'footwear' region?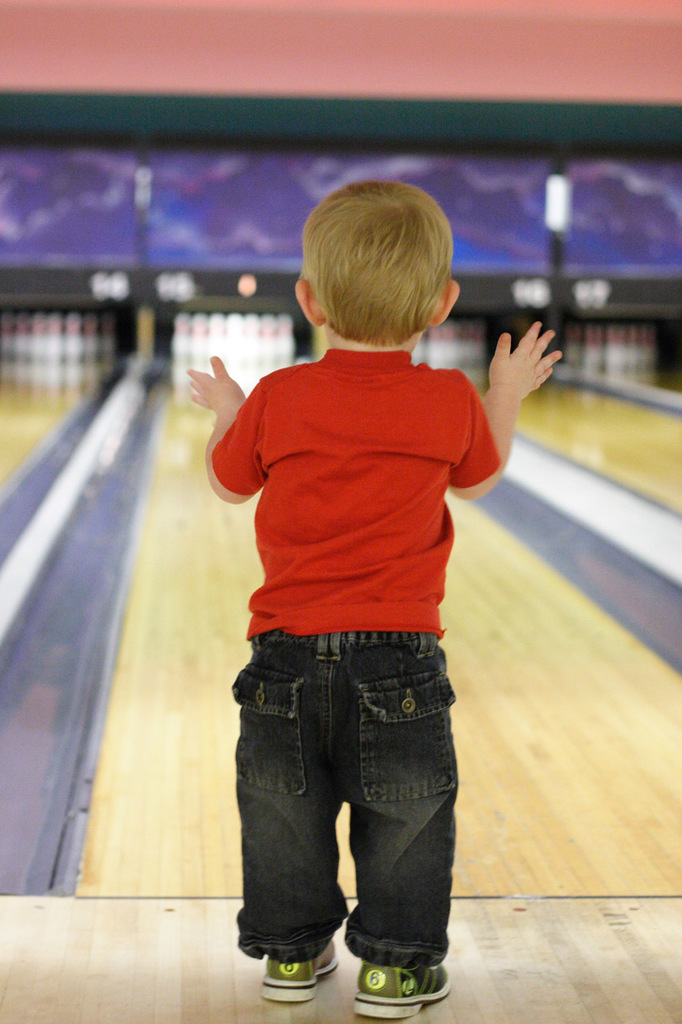
[338,939,444,1006]
